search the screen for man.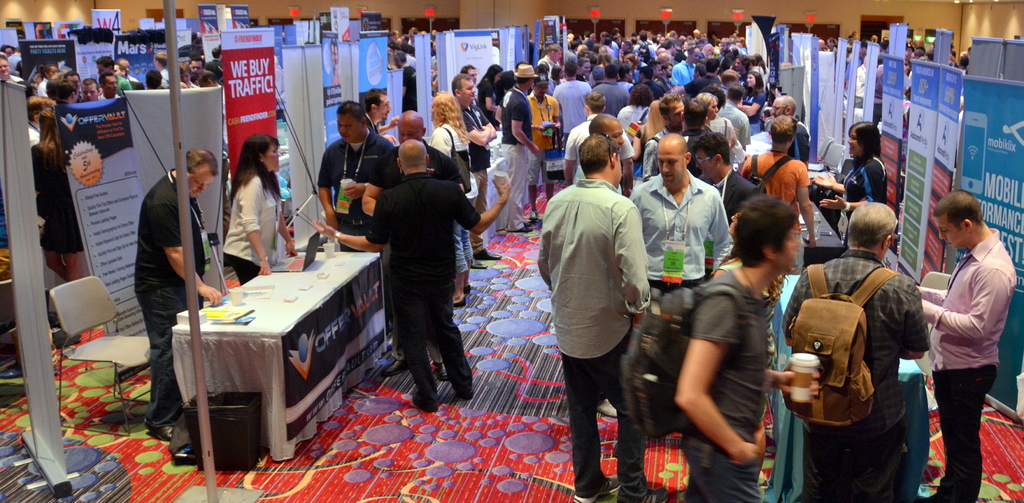
Found at <region>132, 146, 224, 447</region>.
